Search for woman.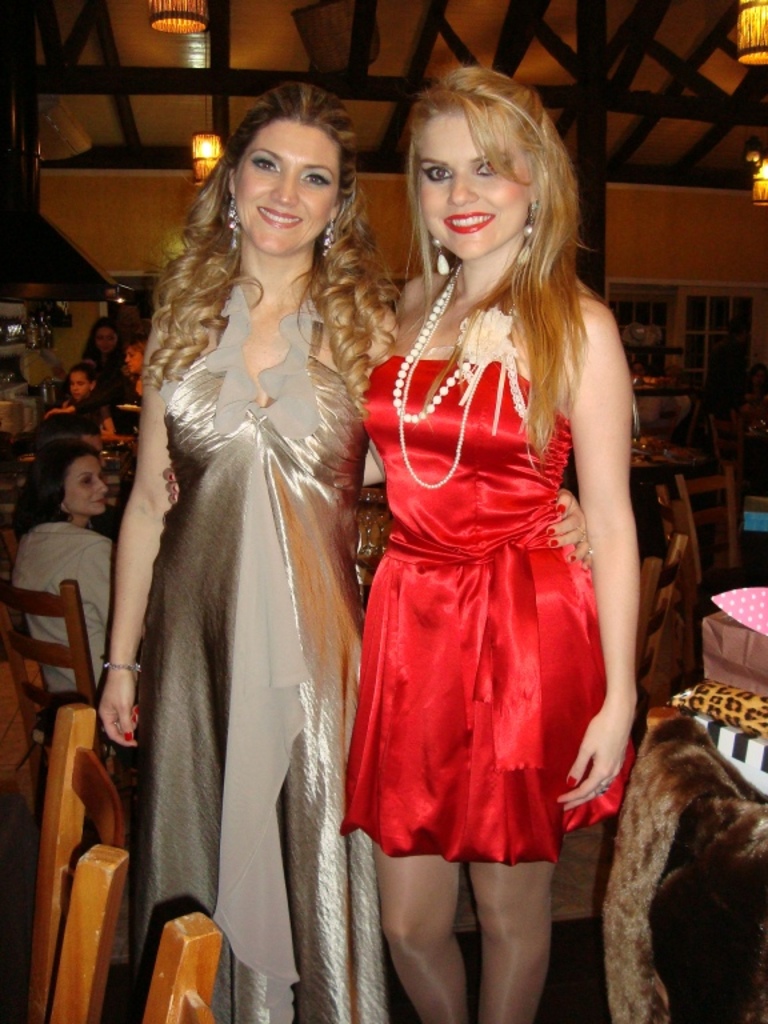
Found at <box>83,312,121,376</box>.
